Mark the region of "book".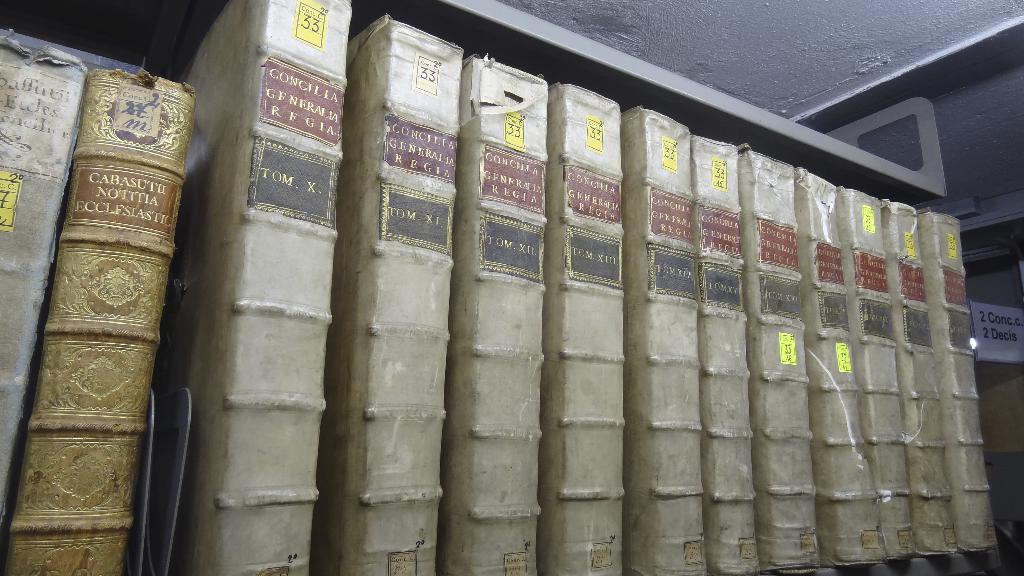
Region: <region>742, 147, 824, 572</region>.
